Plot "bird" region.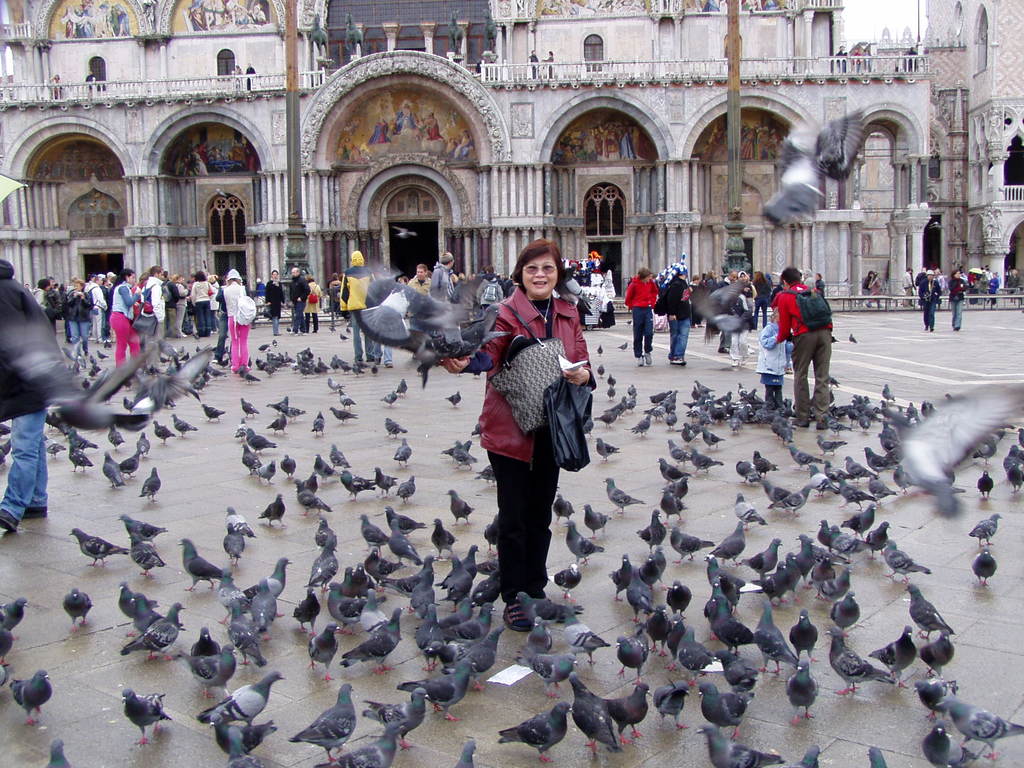
Plotted at rect(833, 595, 863, 642).
